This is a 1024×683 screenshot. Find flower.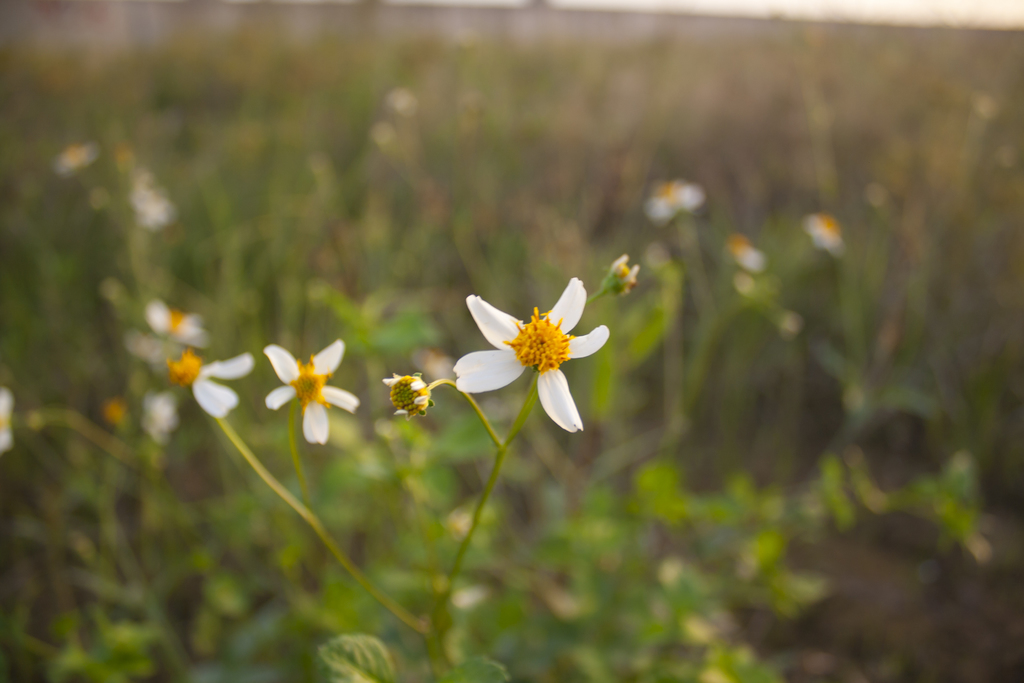
Bounding box: Rect(604, 255, 636, 292).
